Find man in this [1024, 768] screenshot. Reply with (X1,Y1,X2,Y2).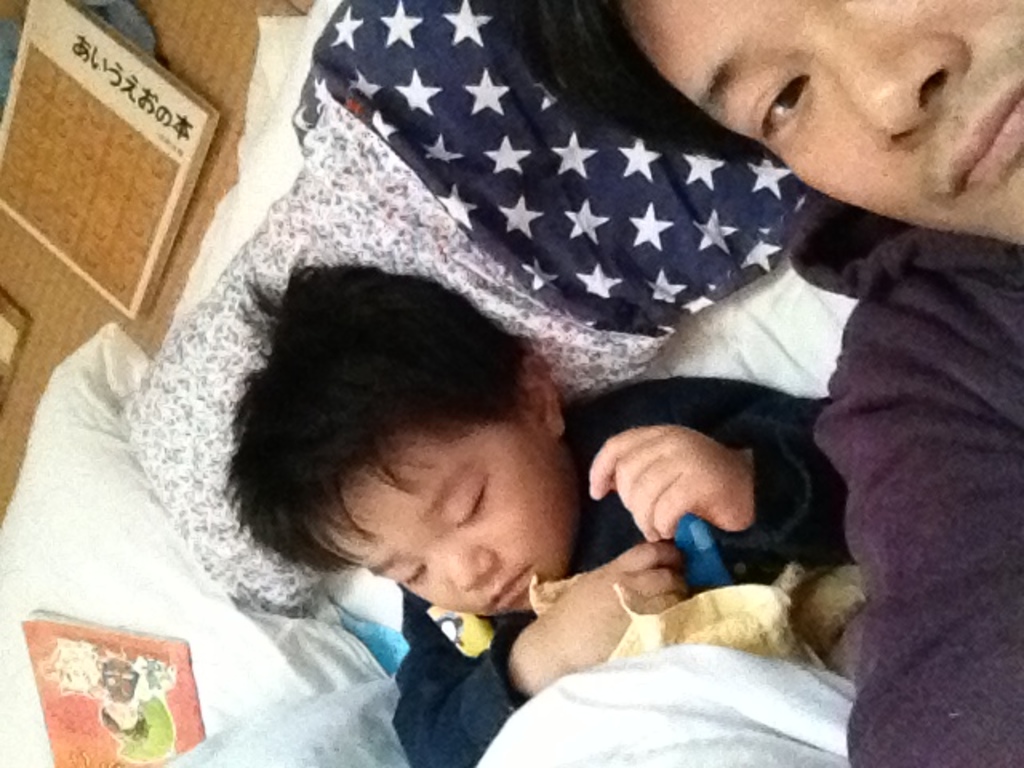
(520,0,1021,766).
